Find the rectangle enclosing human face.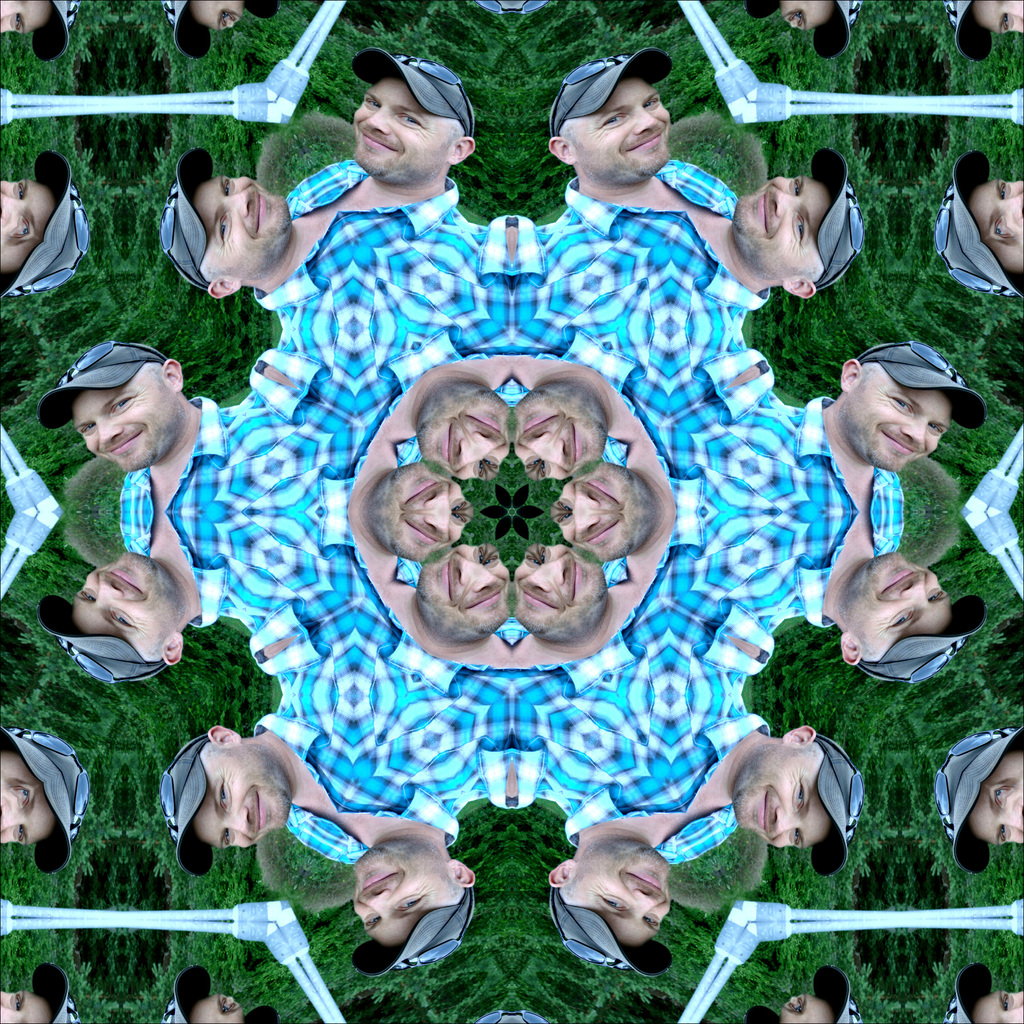
358:839:438:939.
